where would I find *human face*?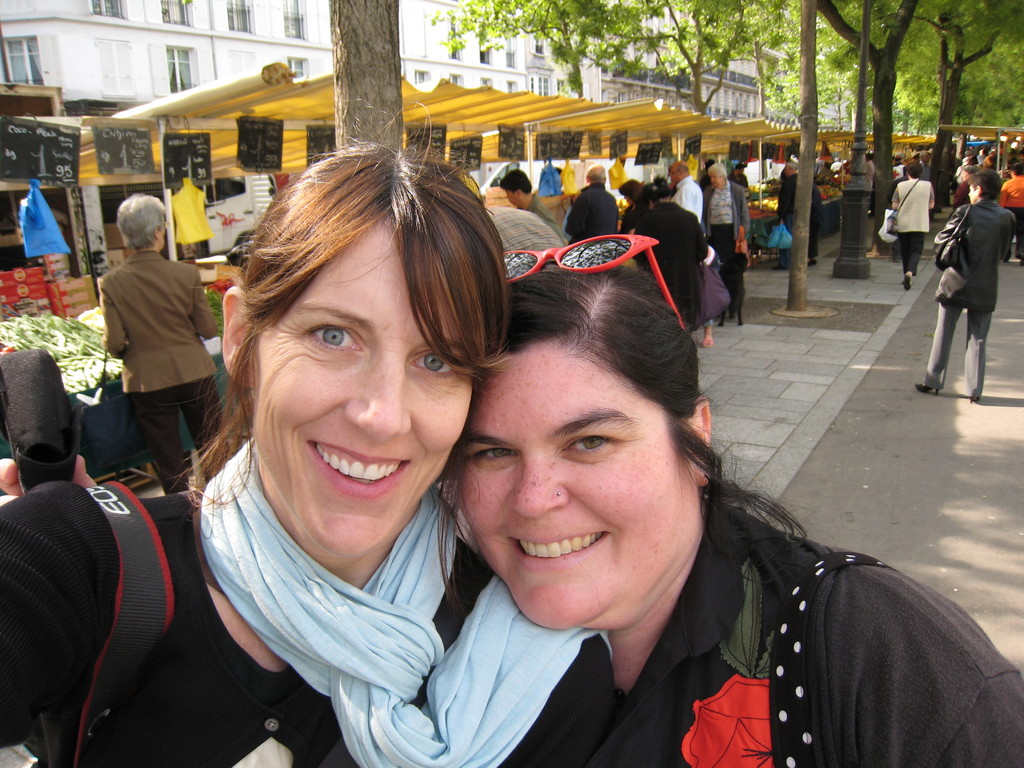
At rect(160, 221, 171, 250).
